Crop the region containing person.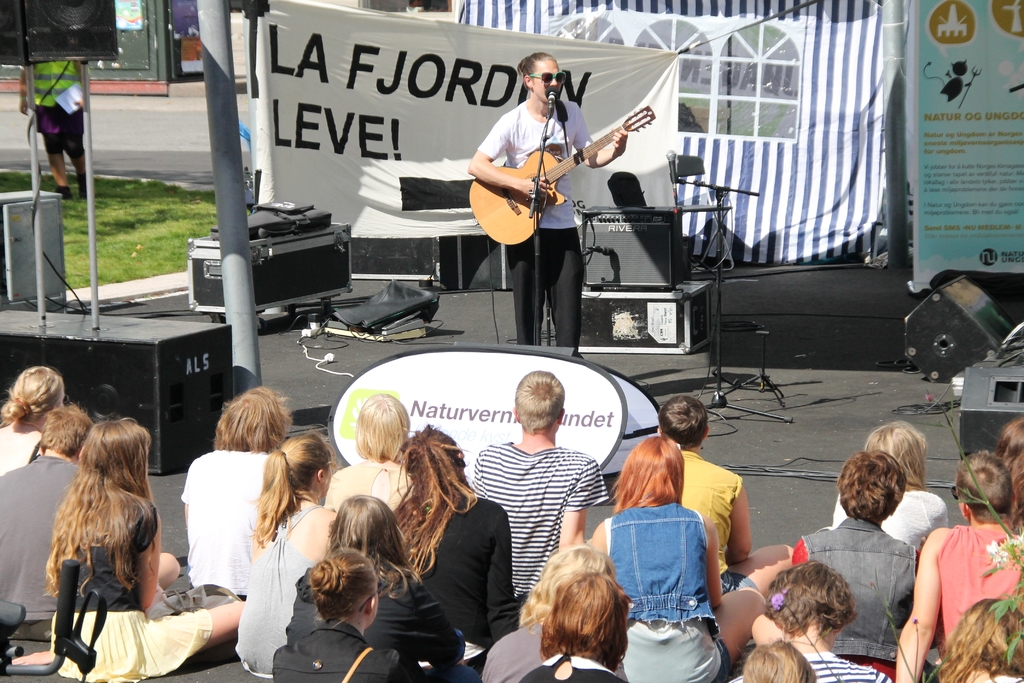
Crop region: 17:62:86:196.
